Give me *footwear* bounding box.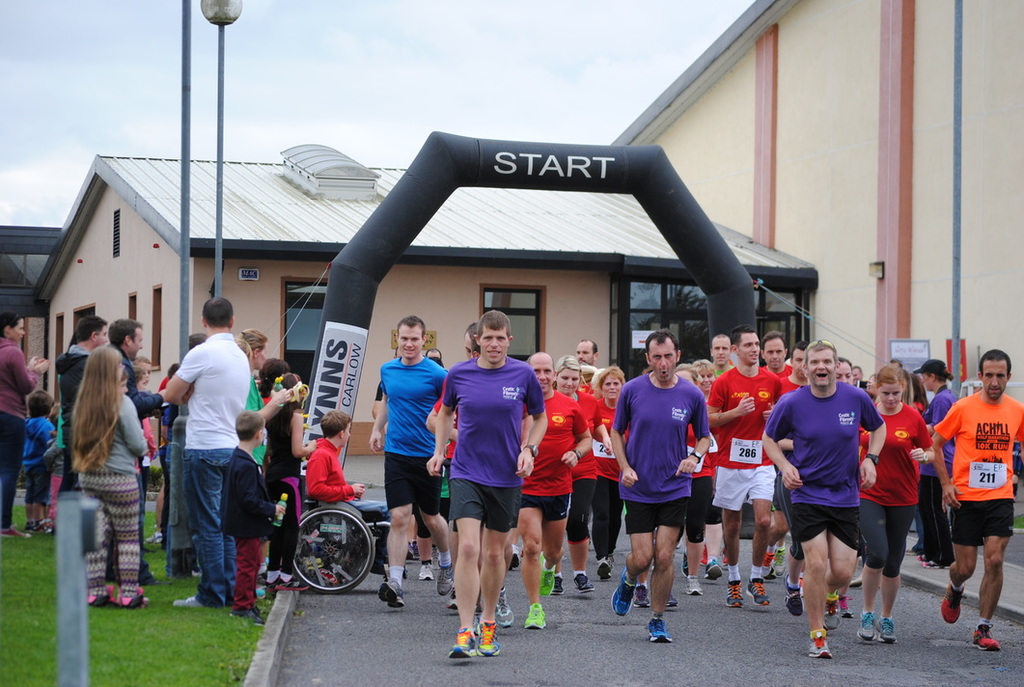
{"left": 613, "top": 566, "right": 636, "bottom": 630}.
